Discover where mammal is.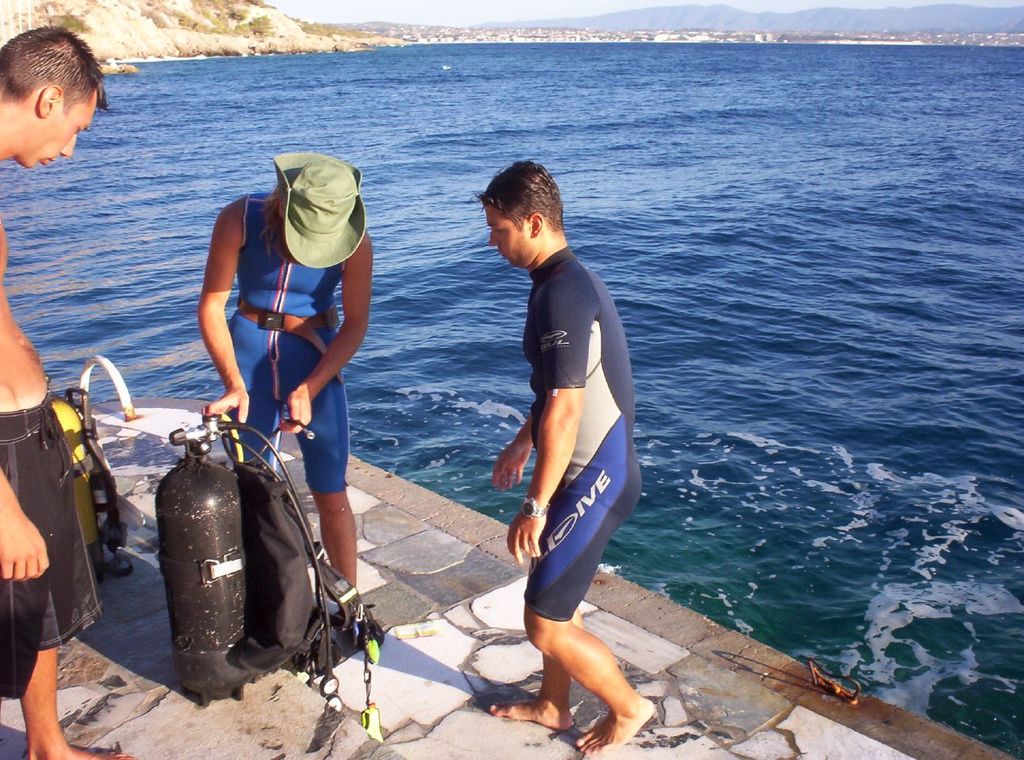
Discovered at (left=0, top=21, right=134, bottom=759).
